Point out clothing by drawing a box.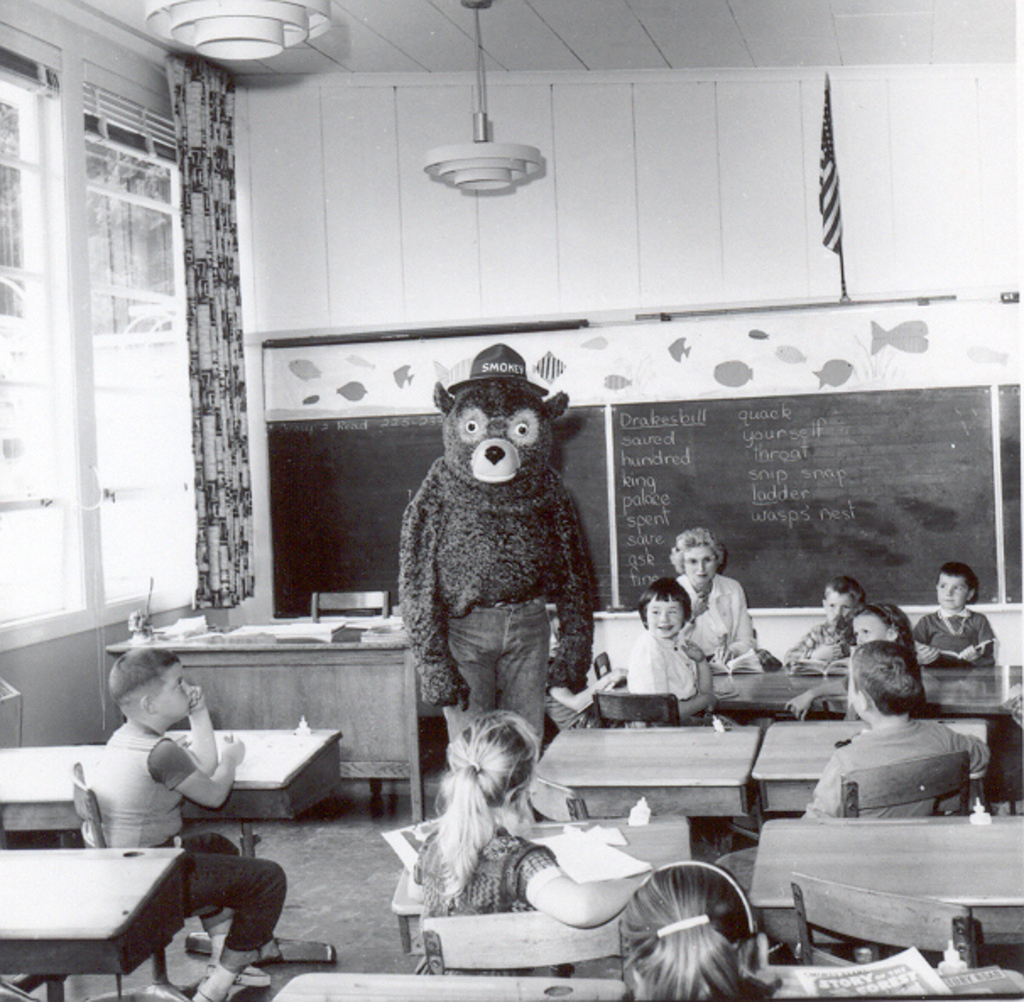
(left=912, top=608, right=985, bottom=673).
